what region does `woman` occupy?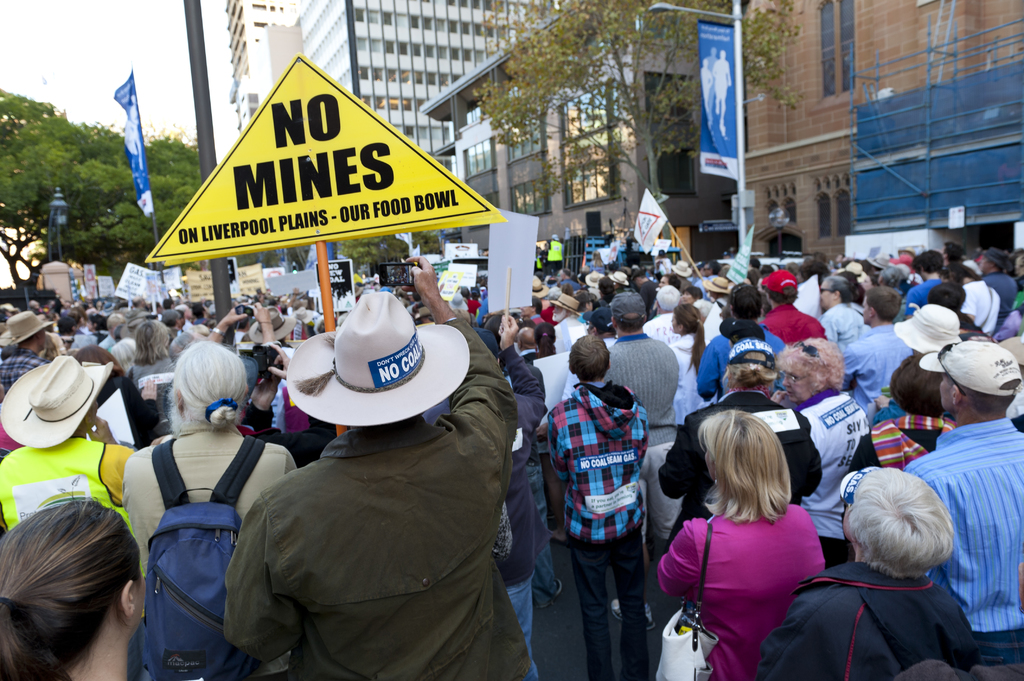
region(655, 338, 822, 547).
